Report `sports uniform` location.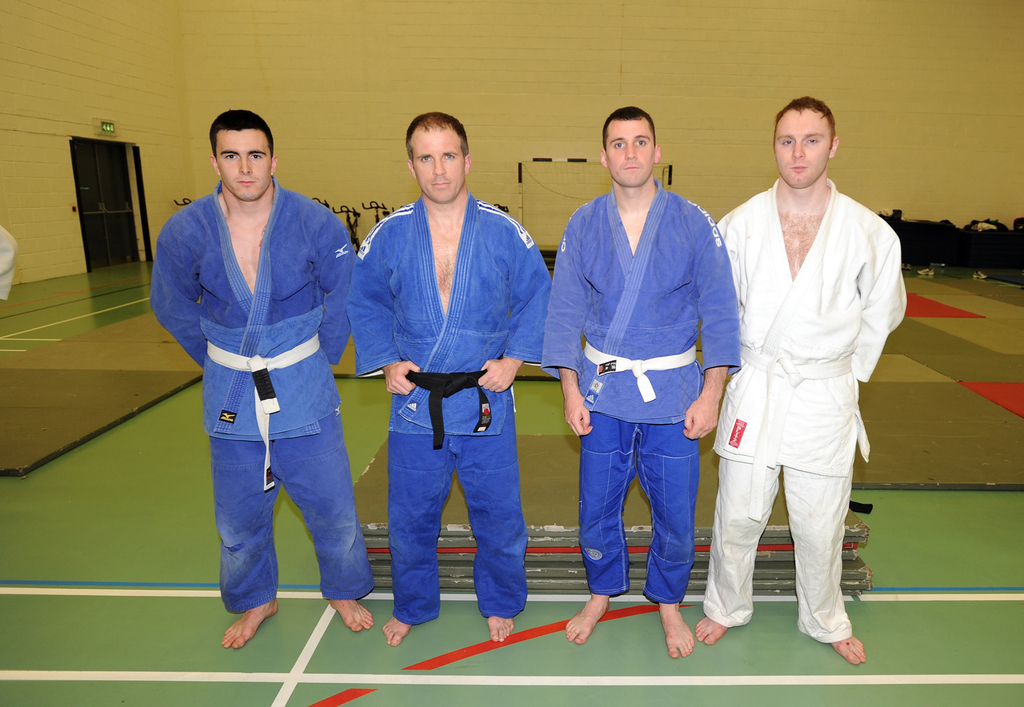
Report: rect(541, 181, 739, 597).
